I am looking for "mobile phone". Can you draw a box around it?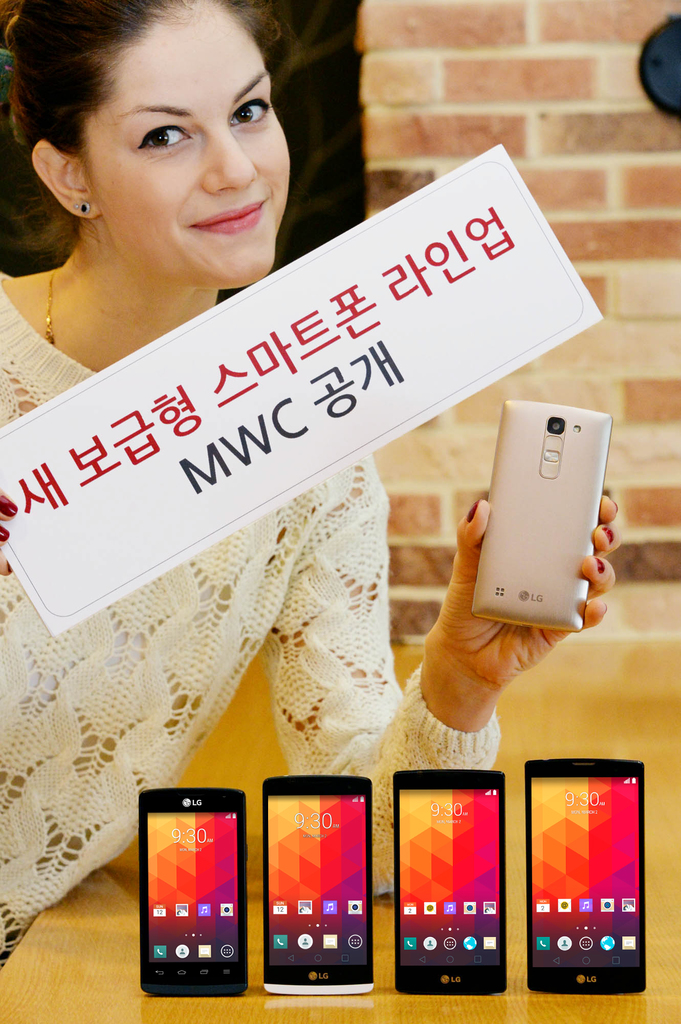
Sure, the bounding box is [left=136, top=784, right=250, bottom=996].
